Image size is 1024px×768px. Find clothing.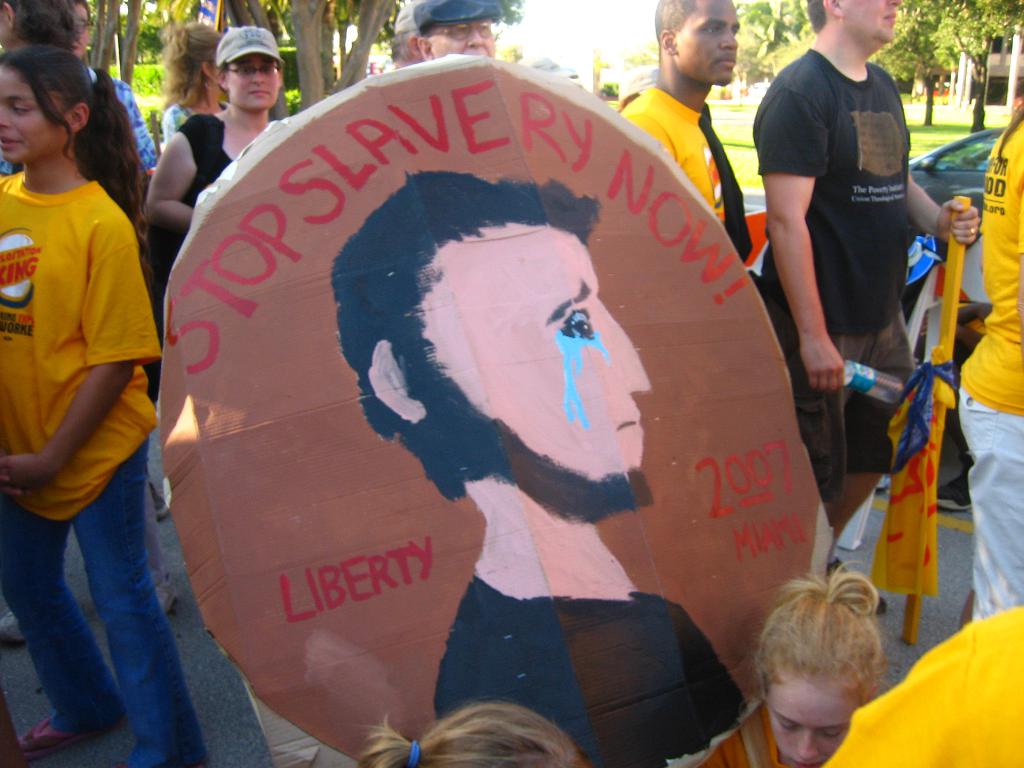
<box>89,69,154,184</box>.
